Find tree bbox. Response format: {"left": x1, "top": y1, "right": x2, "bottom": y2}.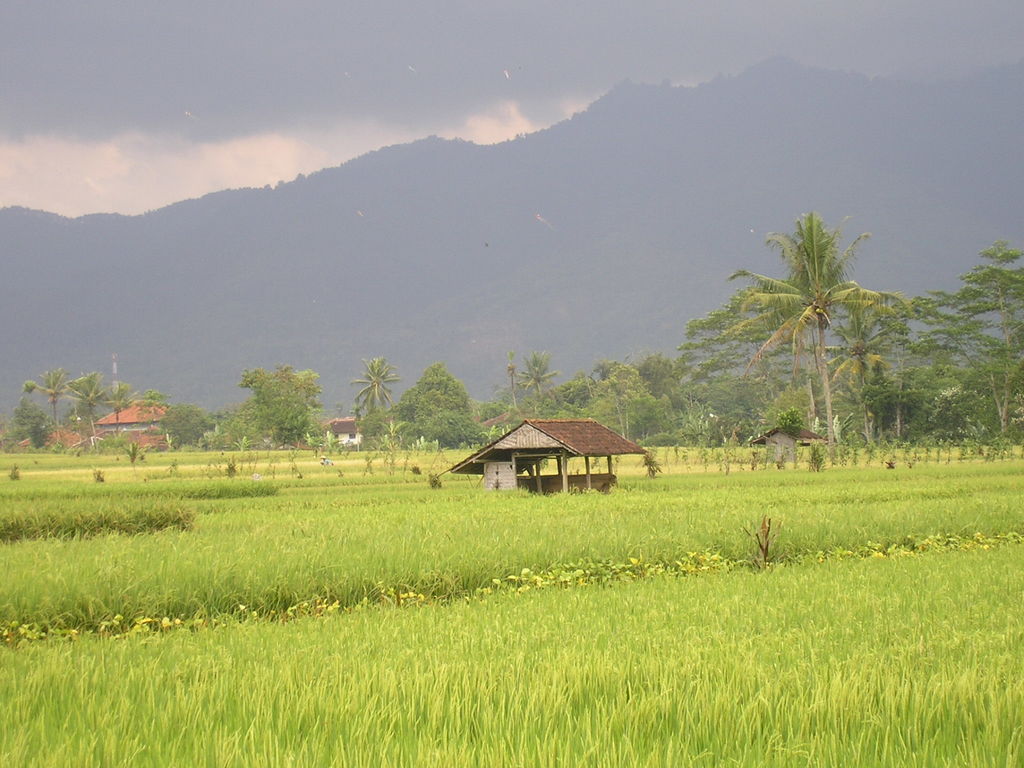
{"left": 344, "top": 353, "right": 403, "bottom": 410}.
